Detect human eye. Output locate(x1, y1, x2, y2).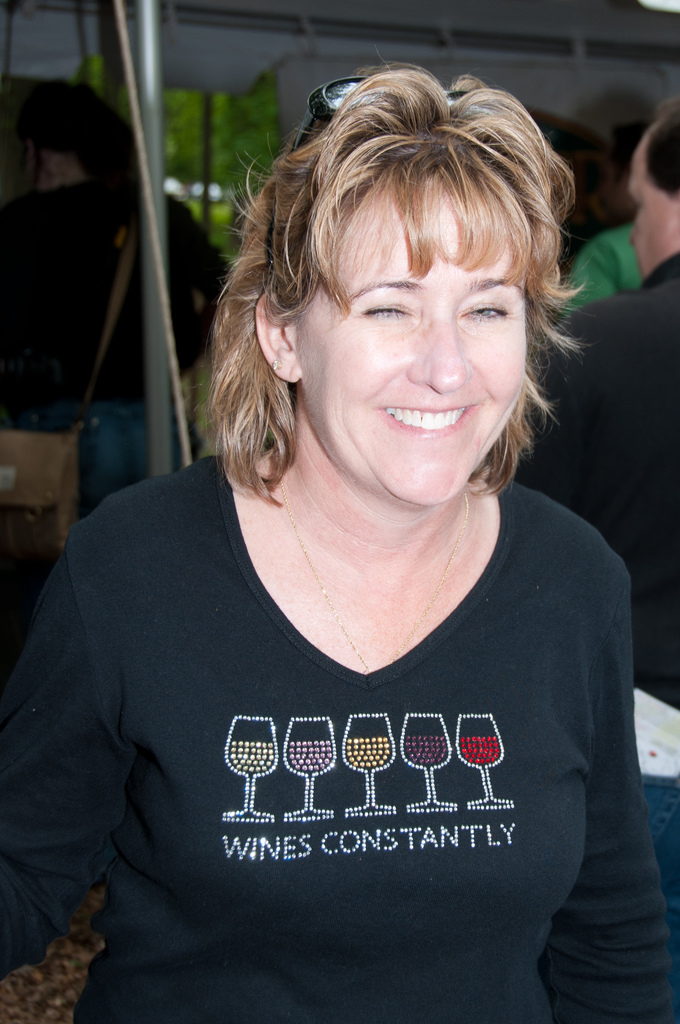
locate(460, 301, 511, 323).
